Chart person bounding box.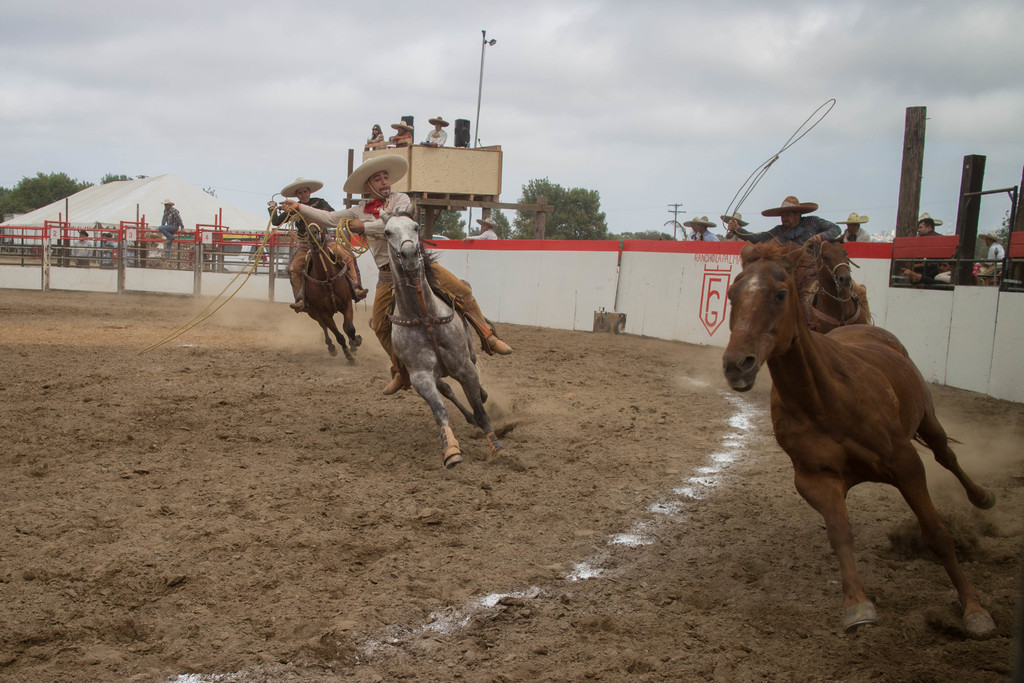
Charted: box=[916, 216, 945, 247].
